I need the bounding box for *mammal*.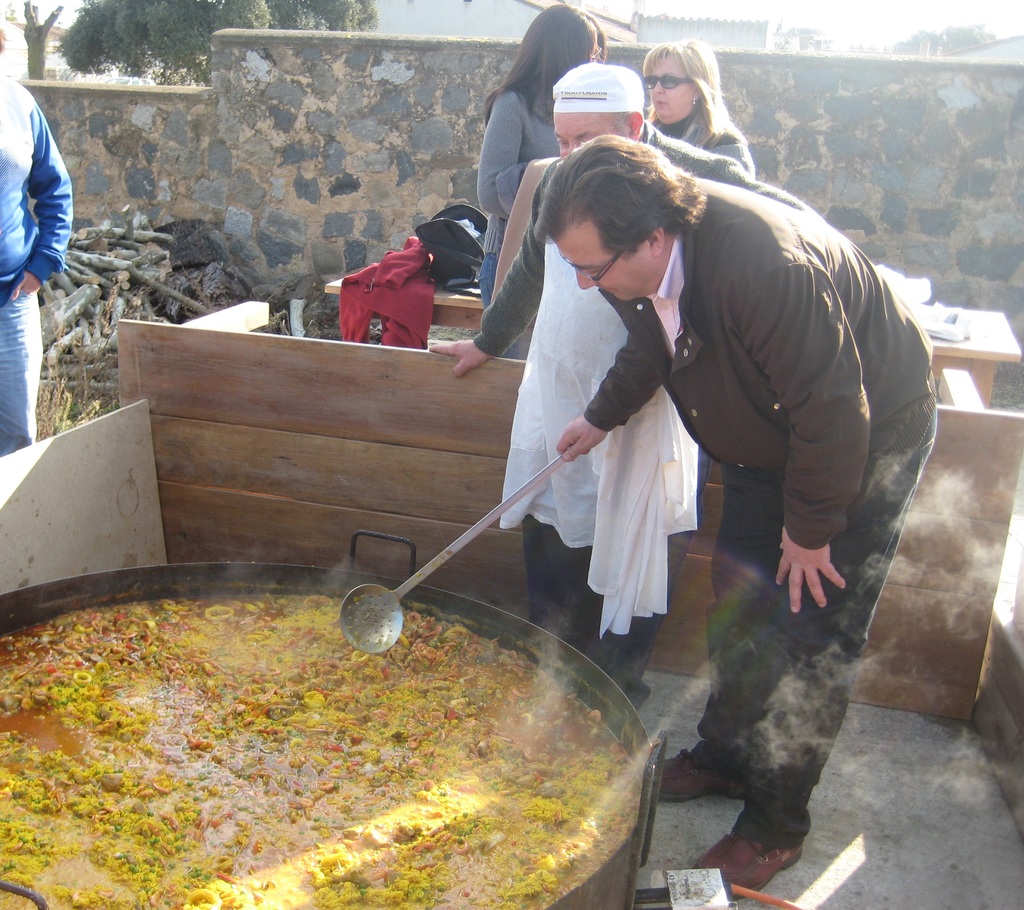
Here it is: 0,24,76,448.
